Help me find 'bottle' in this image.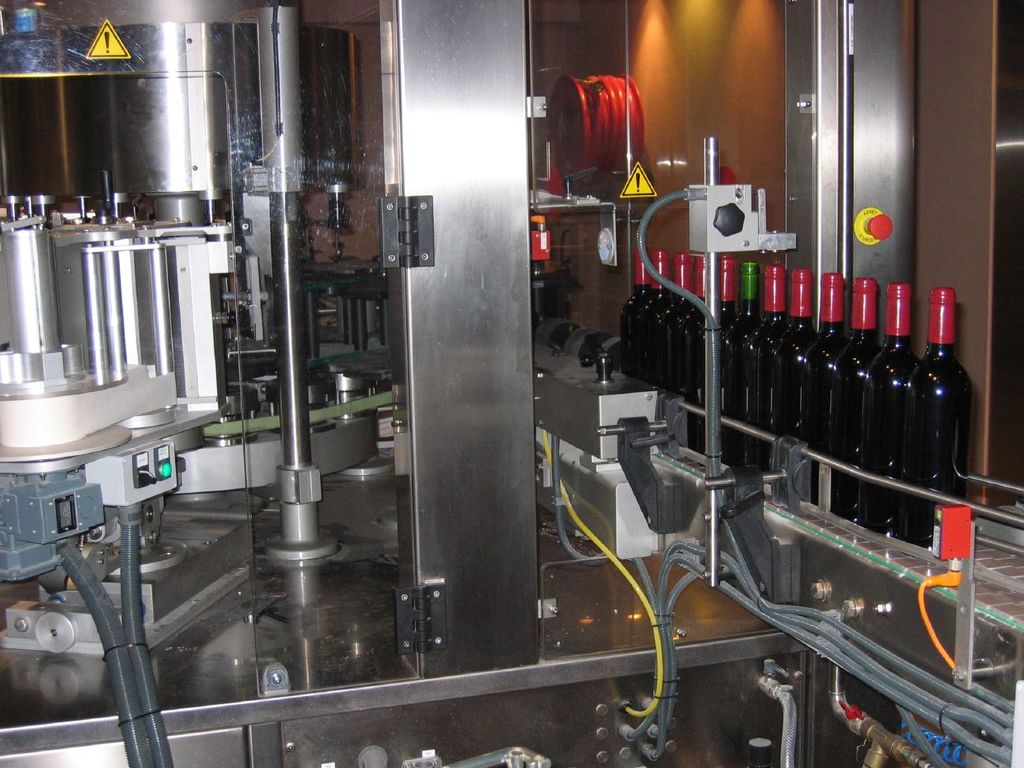
Found it: (x1=683, y1=254, x2=701, y2=430).
